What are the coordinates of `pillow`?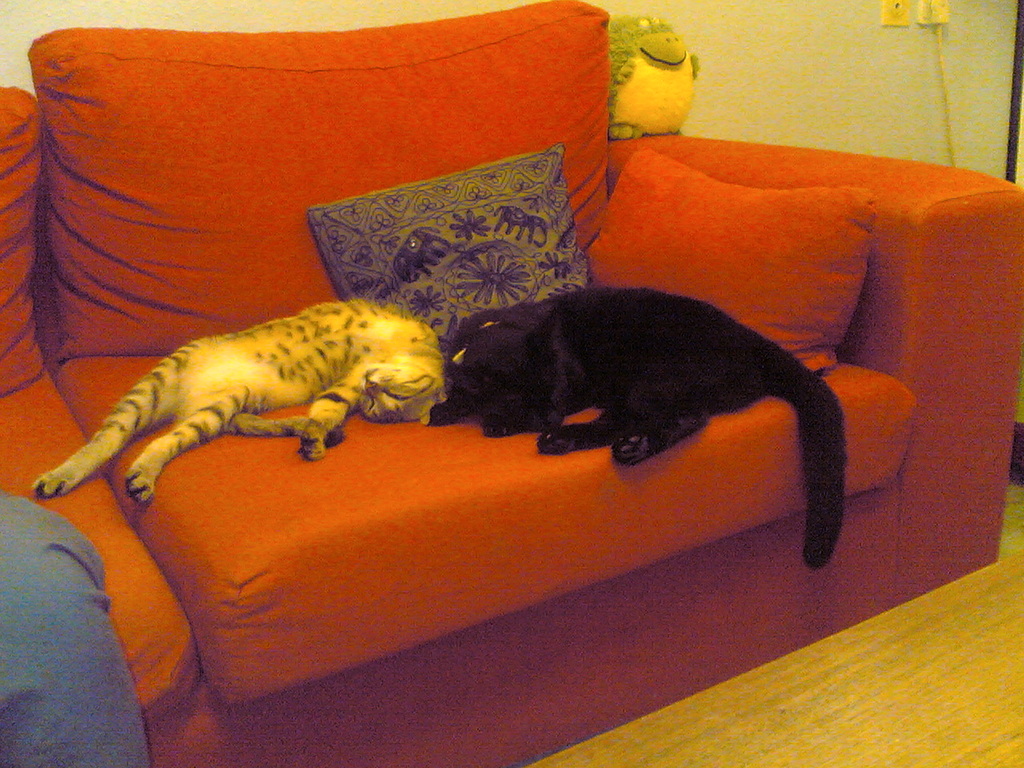
(305,146,585,360).
